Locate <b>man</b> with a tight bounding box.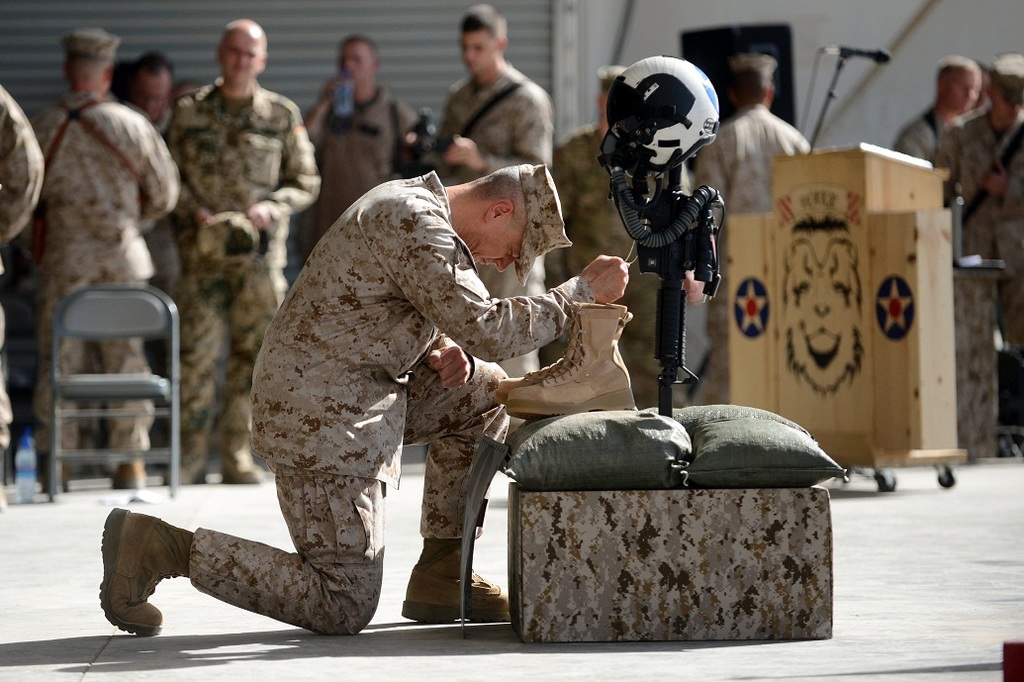
l=925, t=55, r=1023, b=377.
